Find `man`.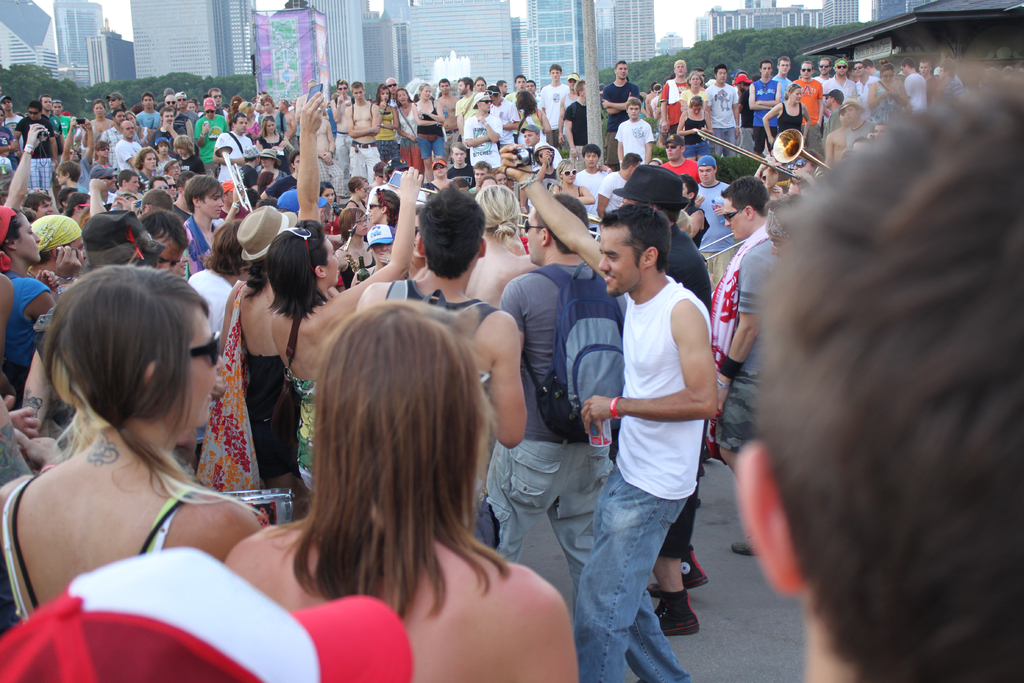
region(10, 99, 54, 192).
